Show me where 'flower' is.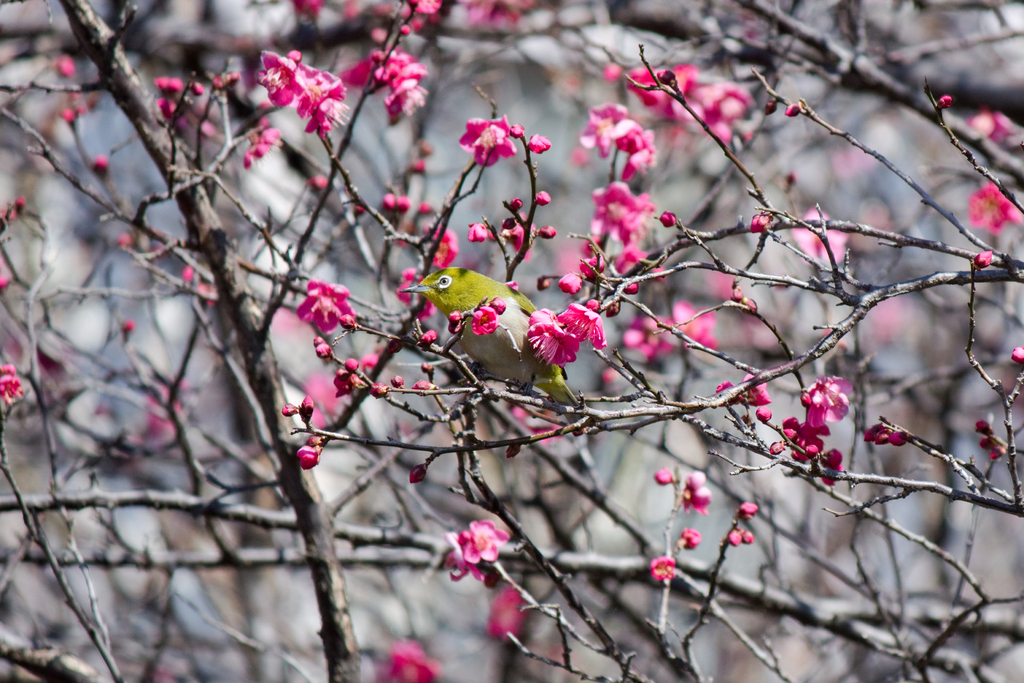
'flower' is at bbox(739, 529, 755, 543).
